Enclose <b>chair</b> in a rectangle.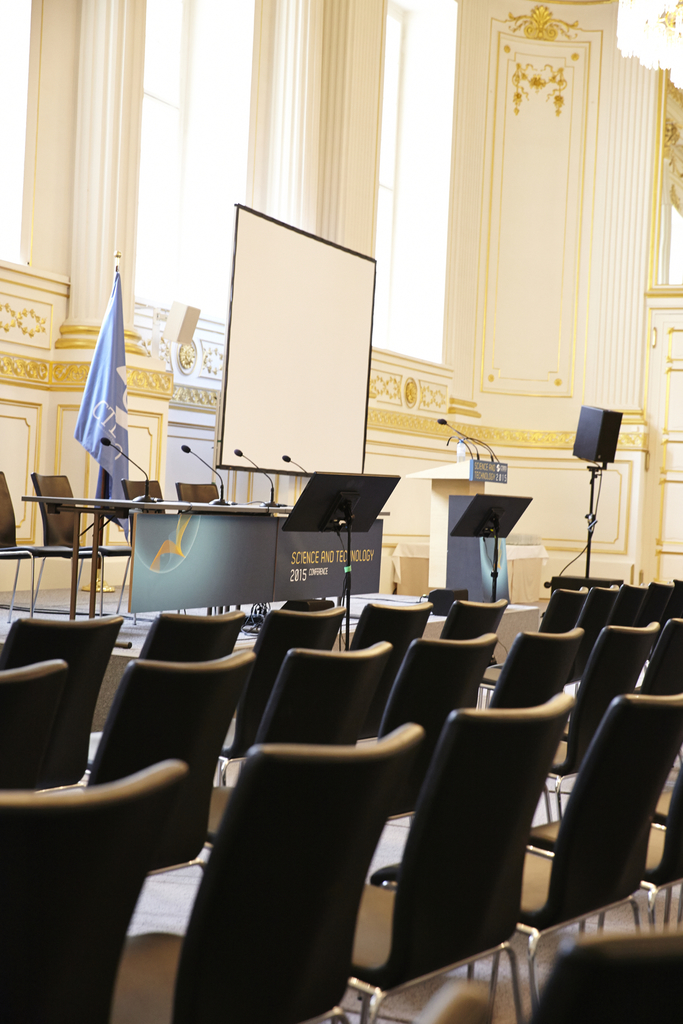
333:691:533:1023.
